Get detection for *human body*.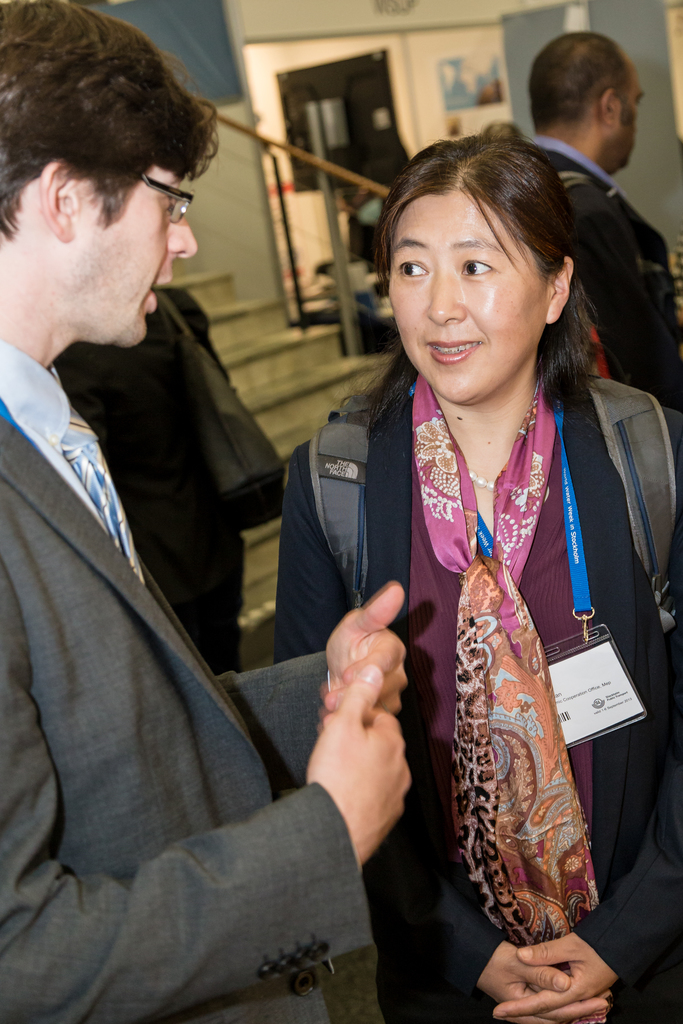
Detection: [0, 0, 411, 1023].
